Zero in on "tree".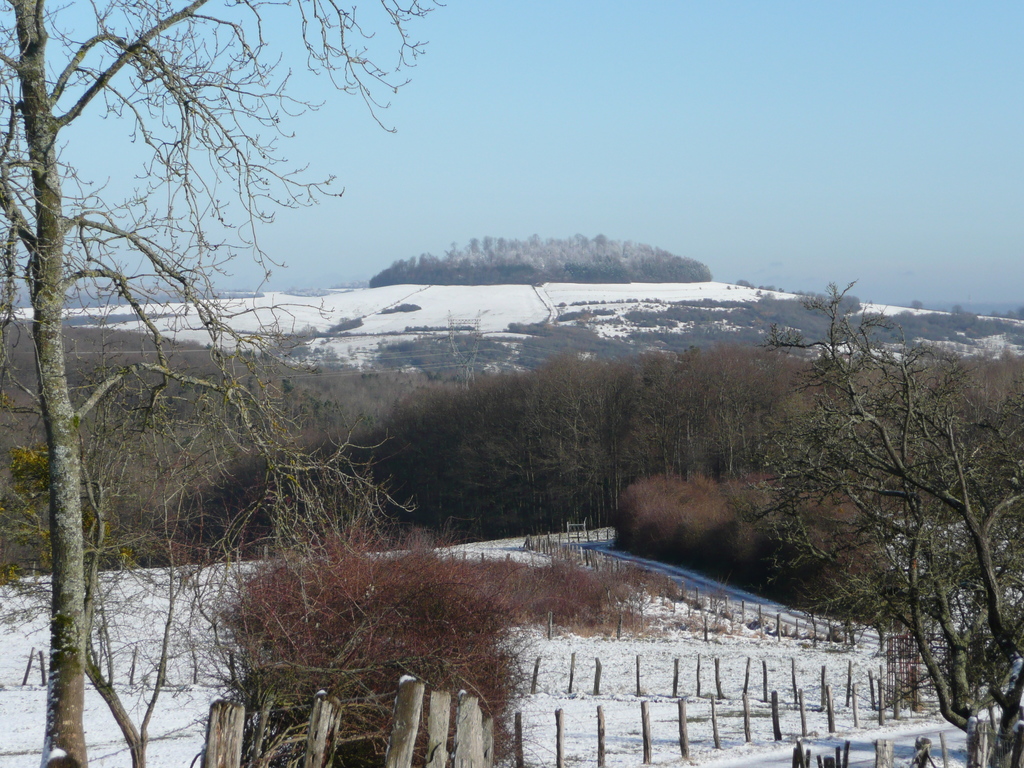
Zeroed in: 181:433:702:767.
